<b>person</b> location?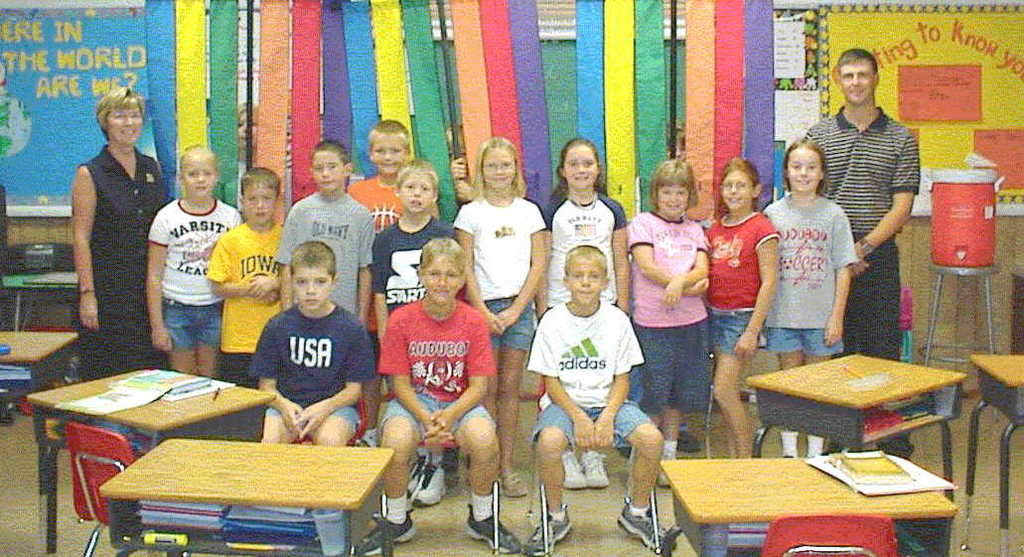
box=[630, 154, 719, 502]
